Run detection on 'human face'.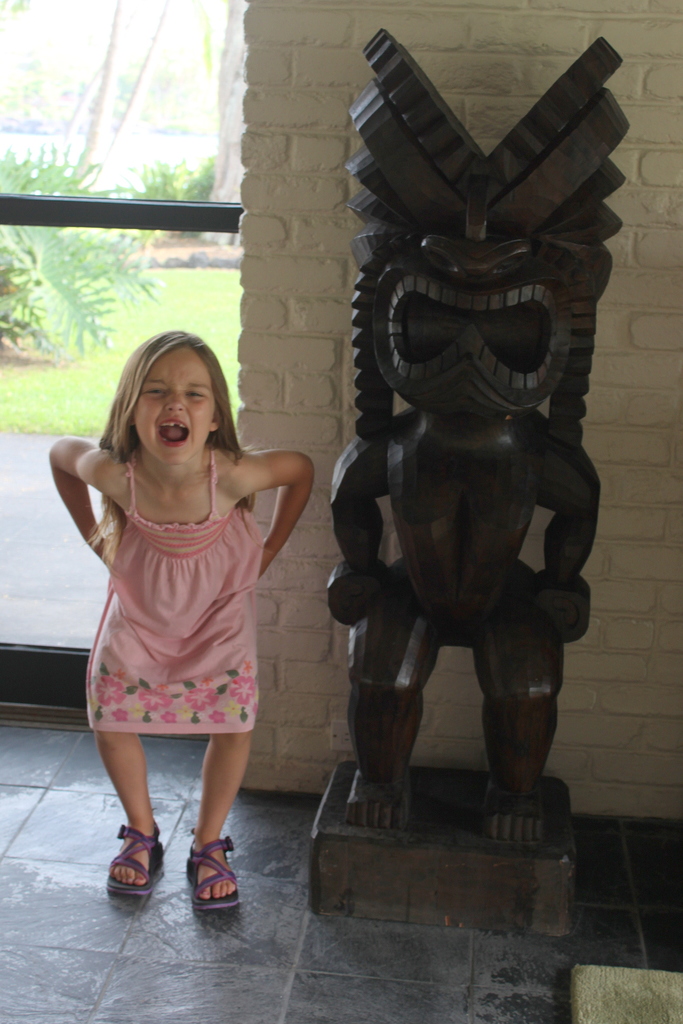
Result: x1=127, y1=349, x2=211, y2=469.
